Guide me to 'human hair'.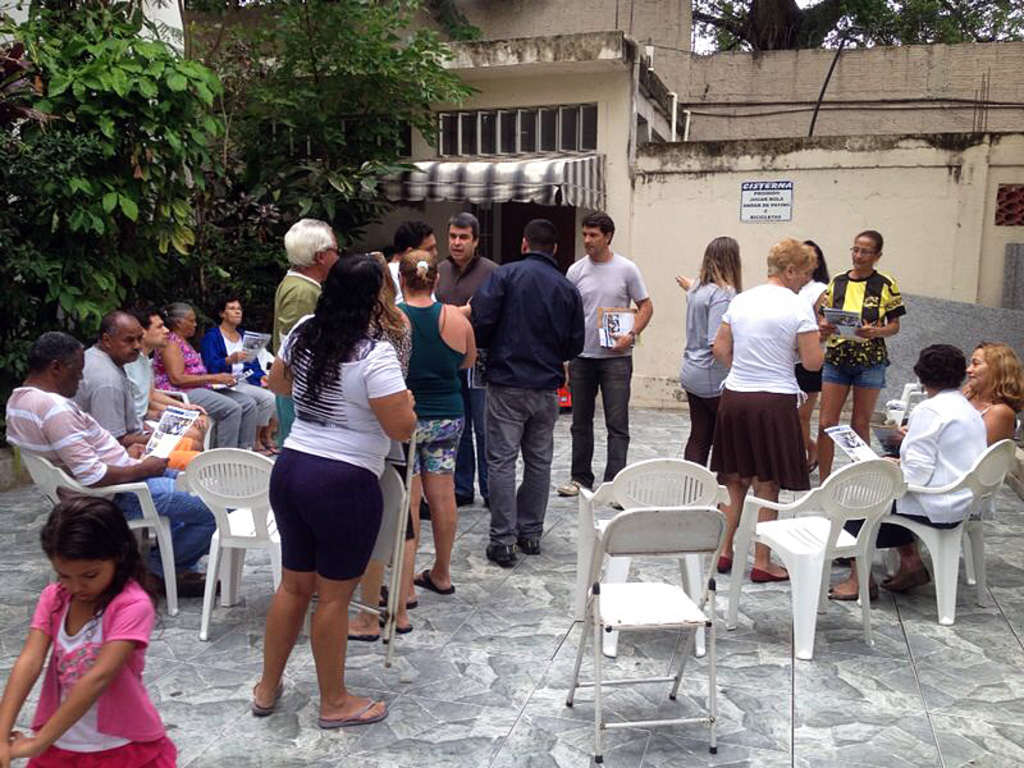
Guidance: [278,251,384,401].
